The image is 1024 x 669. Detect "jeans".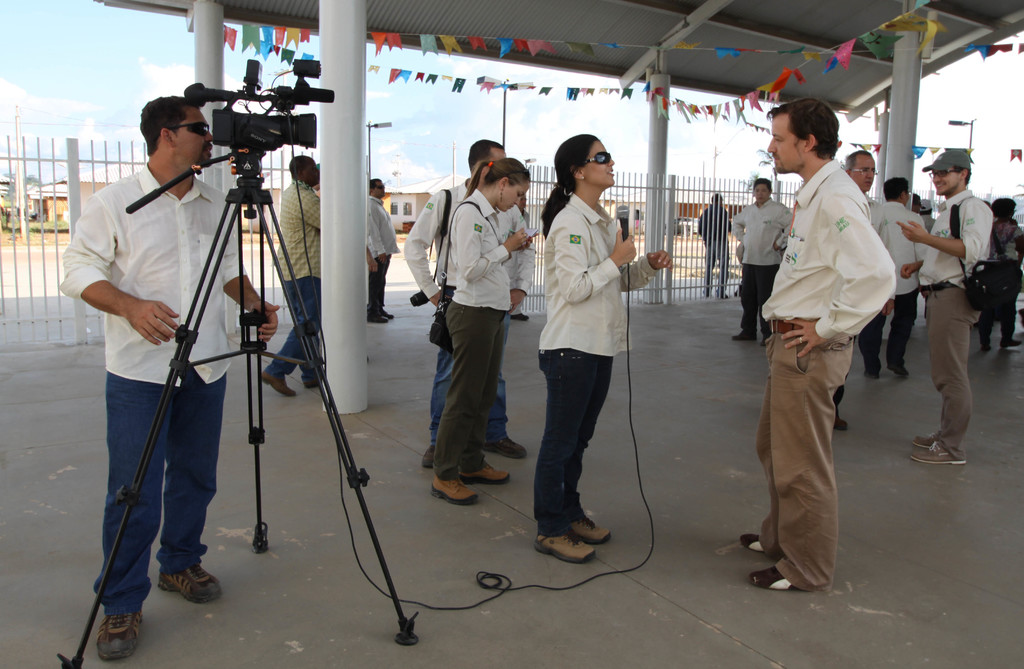
Detection: 740/264/790/337.
